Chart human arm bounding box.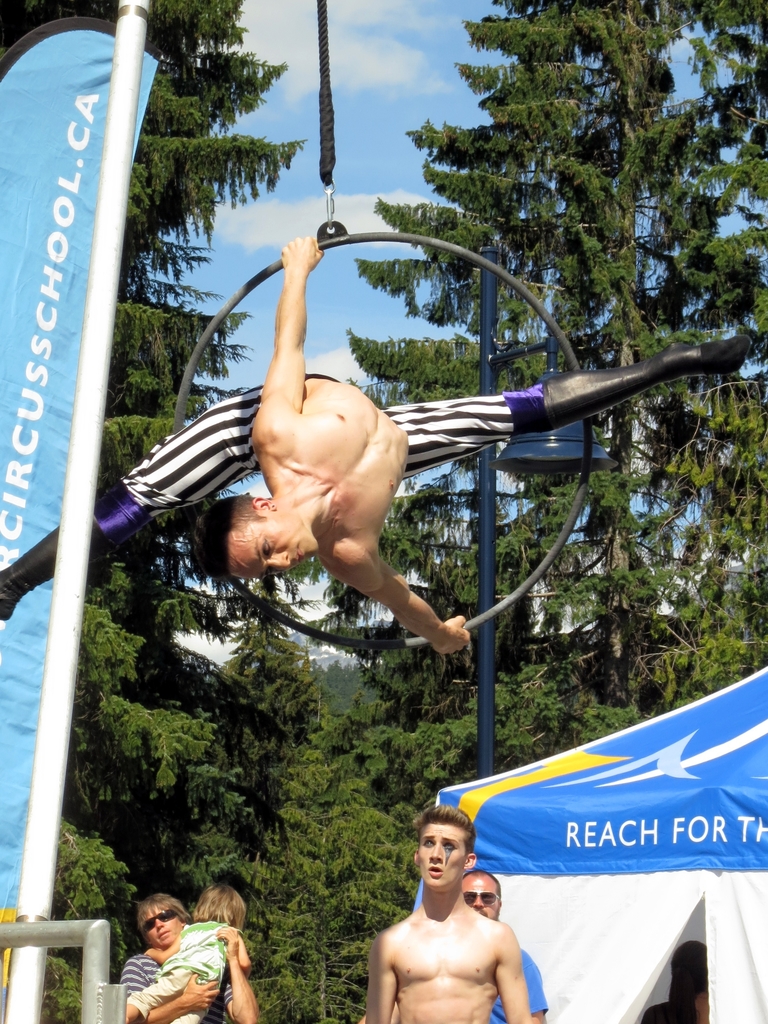
Charted: (492, 921, 531, 1022).
